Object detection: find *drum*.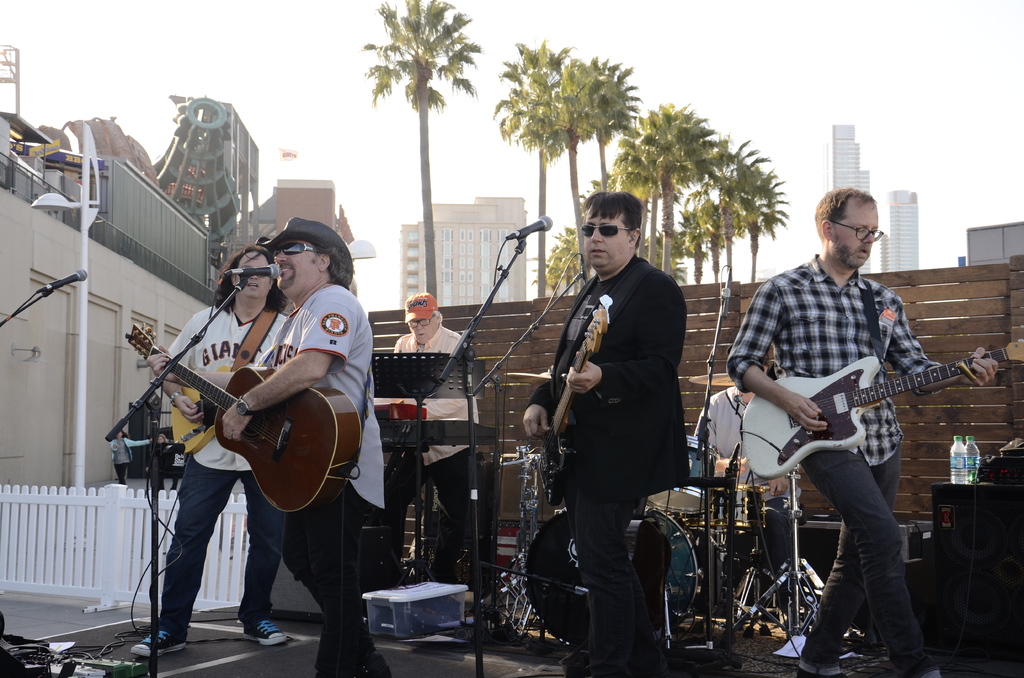
detection(645, 499, 741, 621).
